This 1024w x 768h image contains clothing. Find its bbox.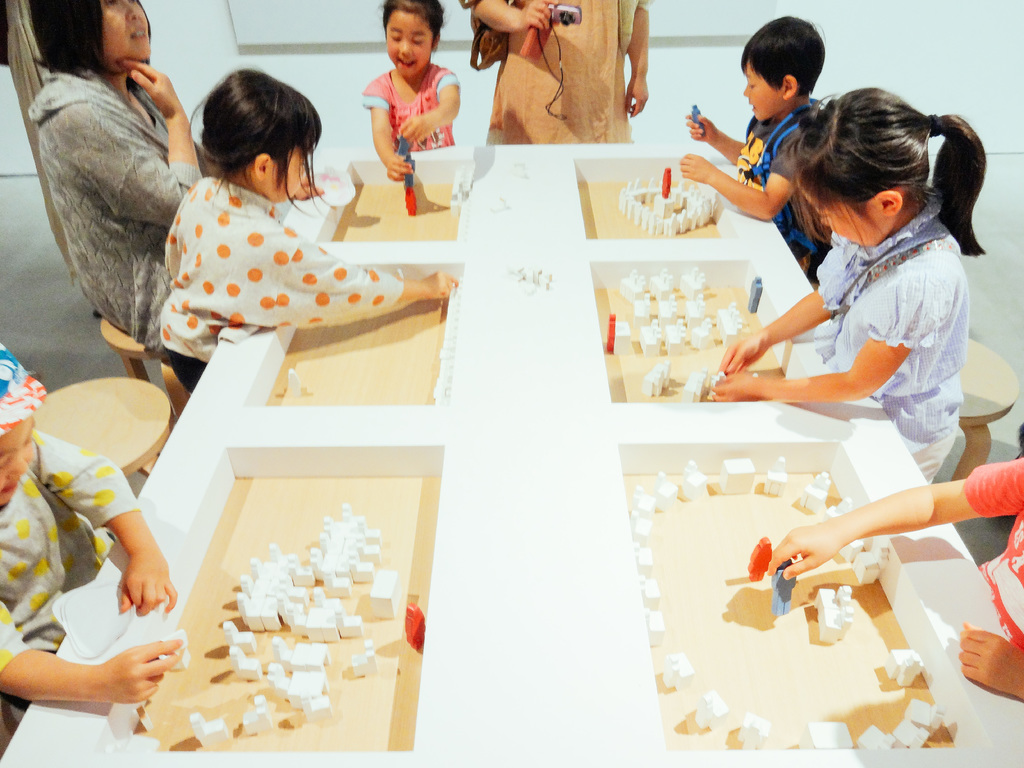
l=735, t=94, r=812, b=280.
